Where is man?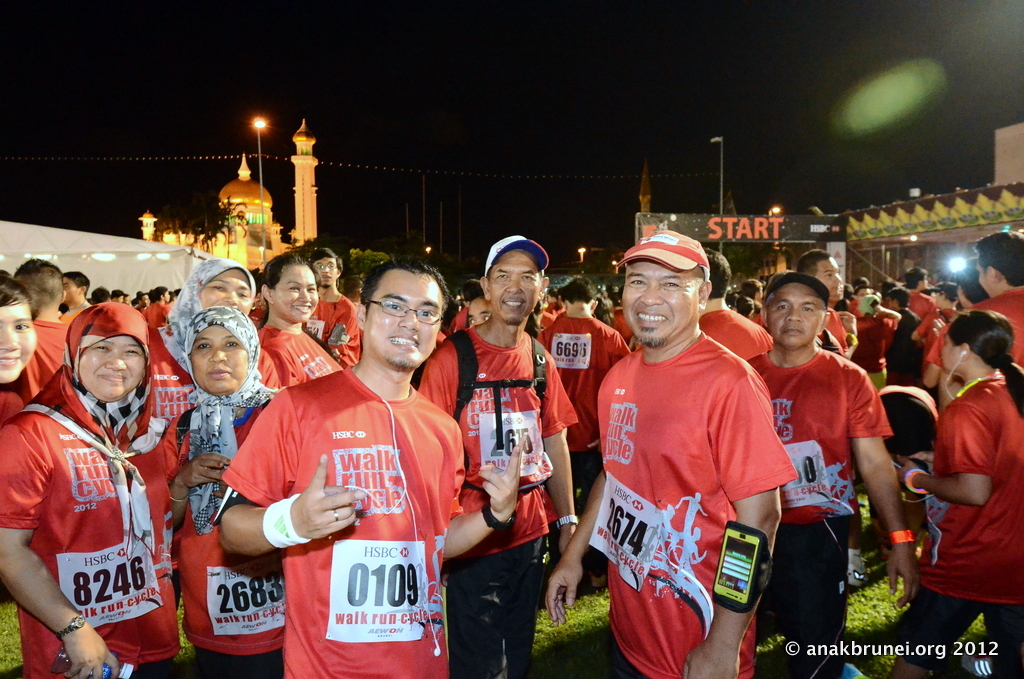
bbox=[923, 230, 1023, 390].
